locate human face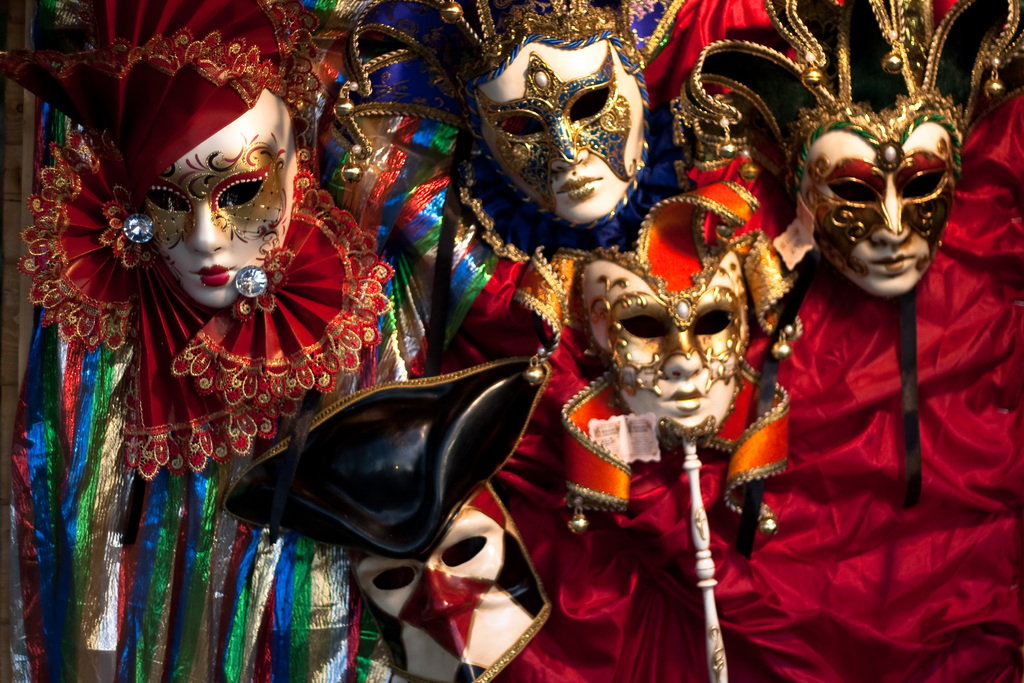
select_region(476, 42, 645, 225)
